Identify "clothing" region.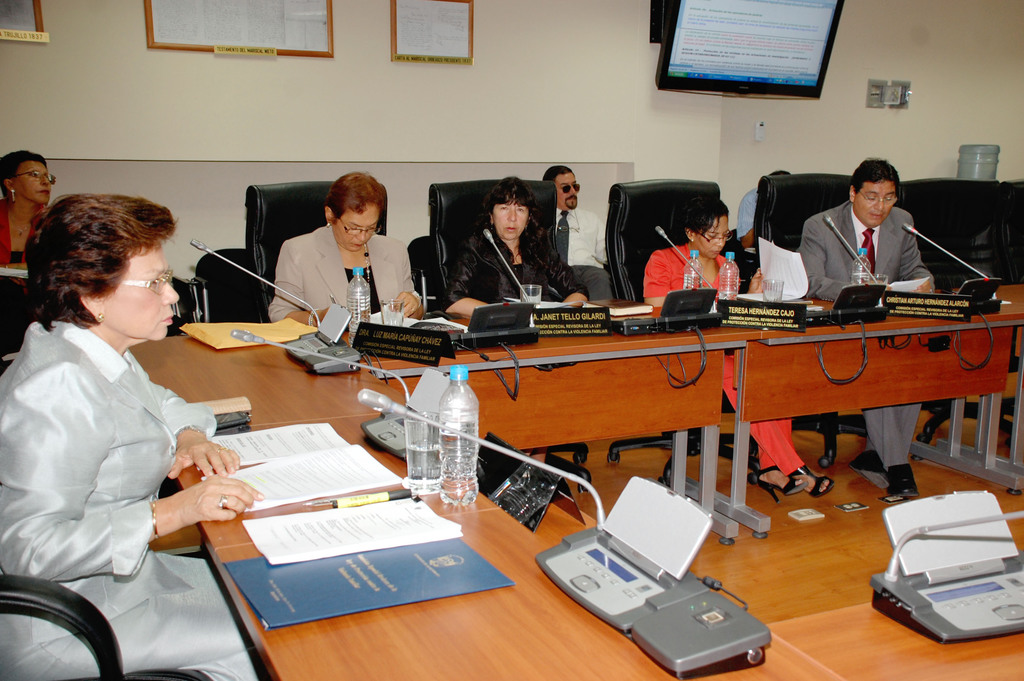
Region: 448/212/579/316.
